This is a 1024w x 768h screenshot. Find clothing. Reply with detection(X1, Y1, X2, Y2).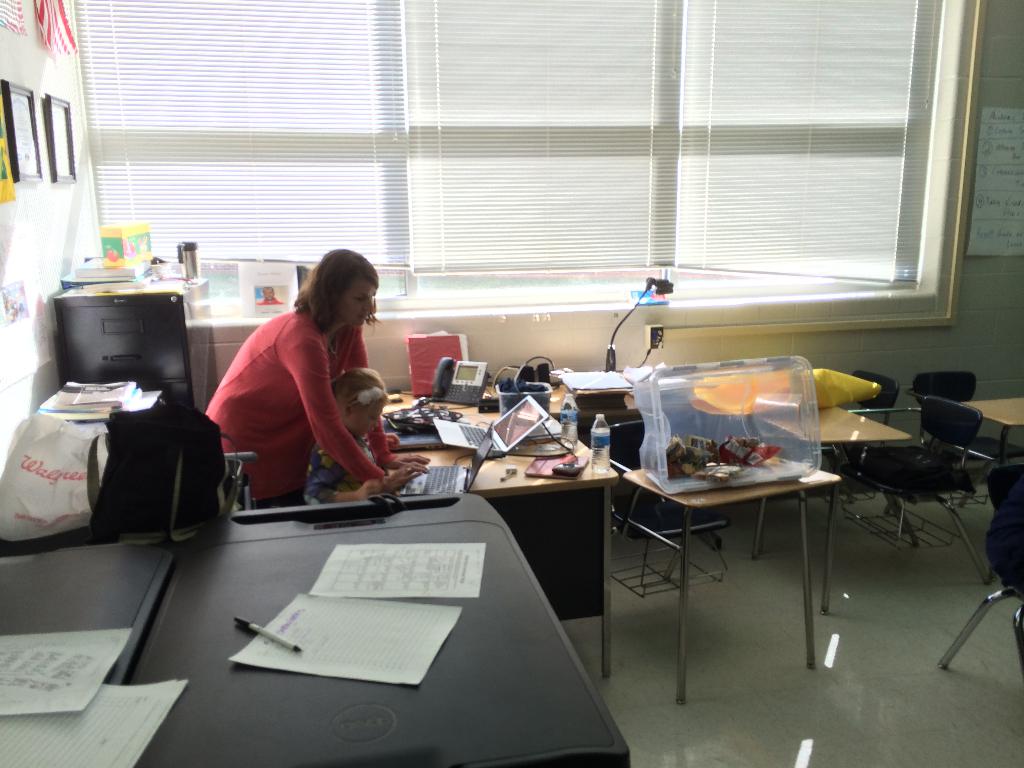
detection(191, 277, 392, 497).
